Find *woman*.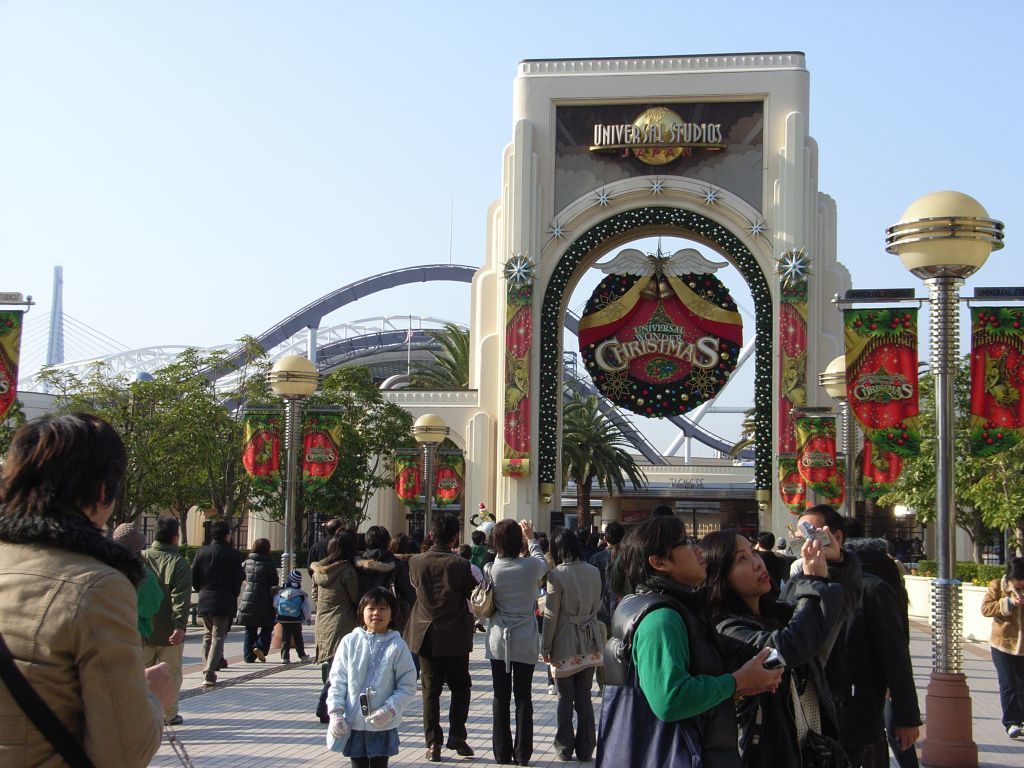
x1=481 y1=519 x2=550 y2=767.
